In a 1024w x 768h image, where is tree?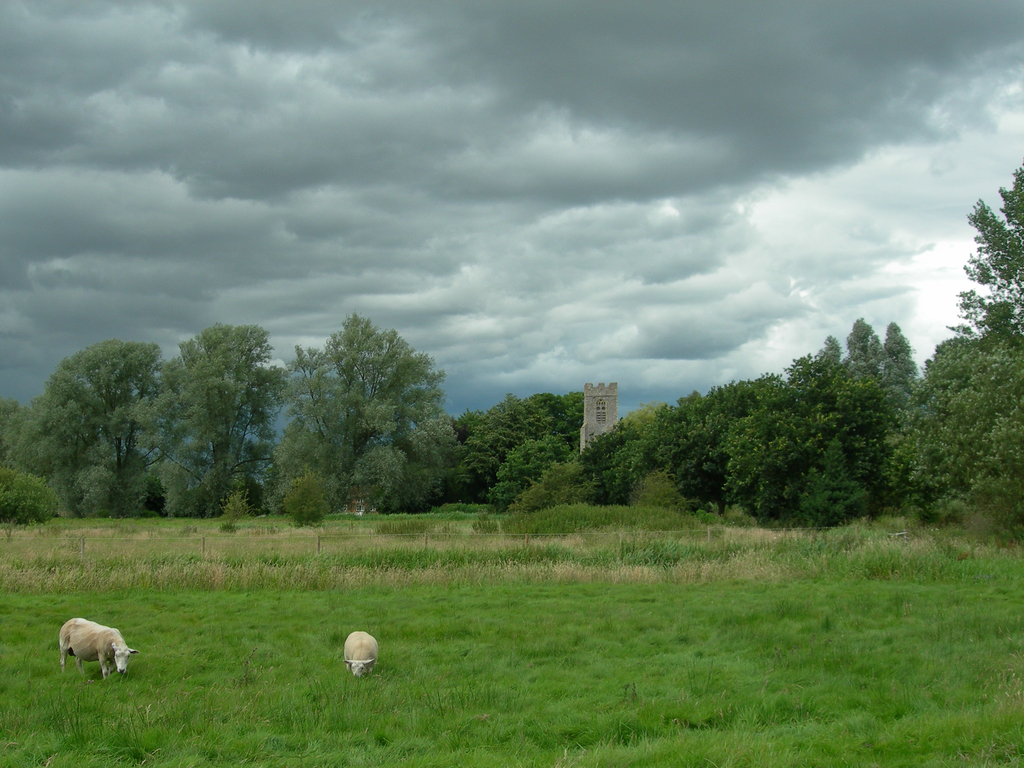
x1=773, y1=322, x2=916, y2=530.
